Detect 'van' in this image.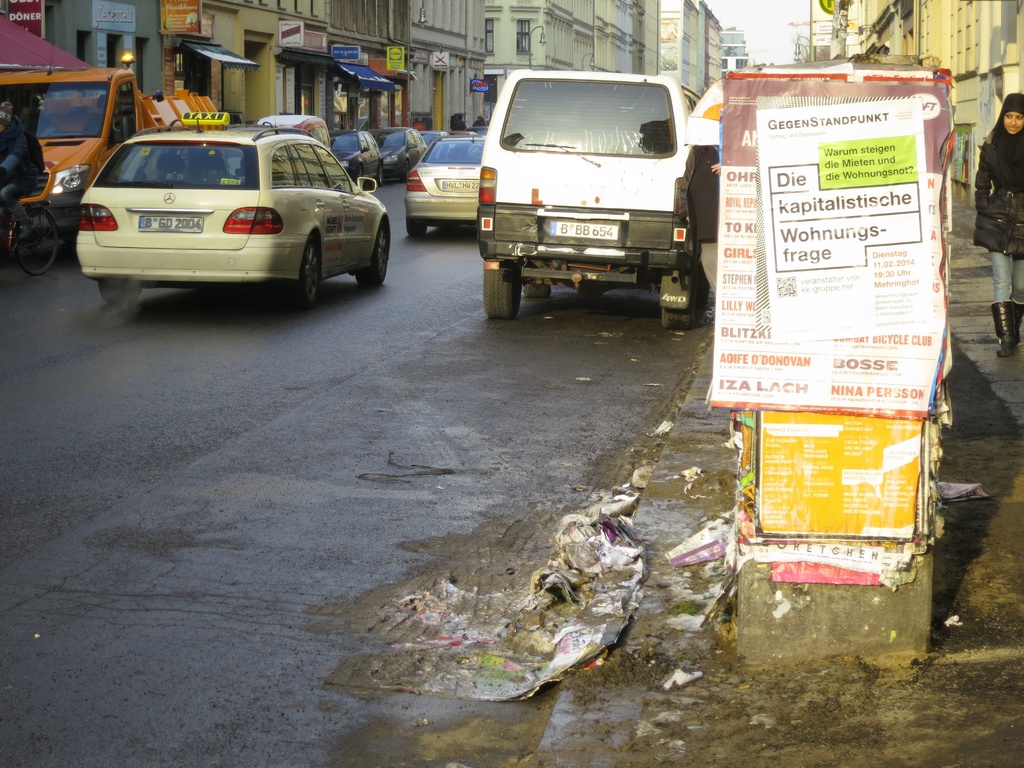
Detection: detection(476, 64, 698, 331).
